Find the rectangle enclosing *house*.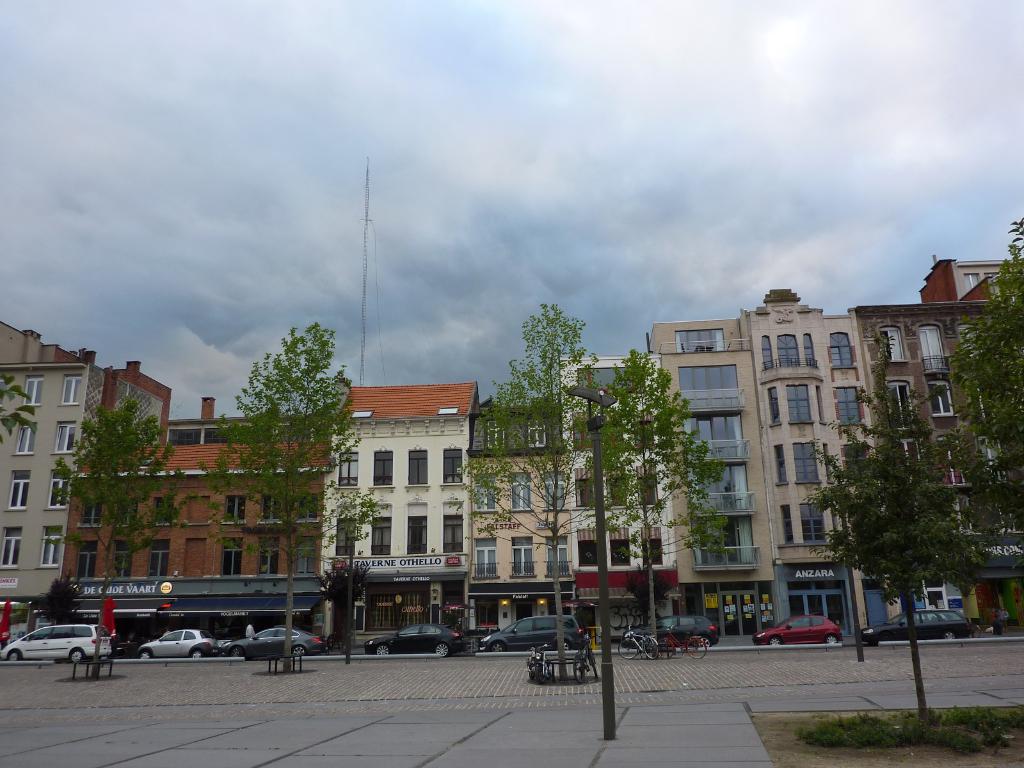
x1=462, y1=390, x2=568, y2=646.
